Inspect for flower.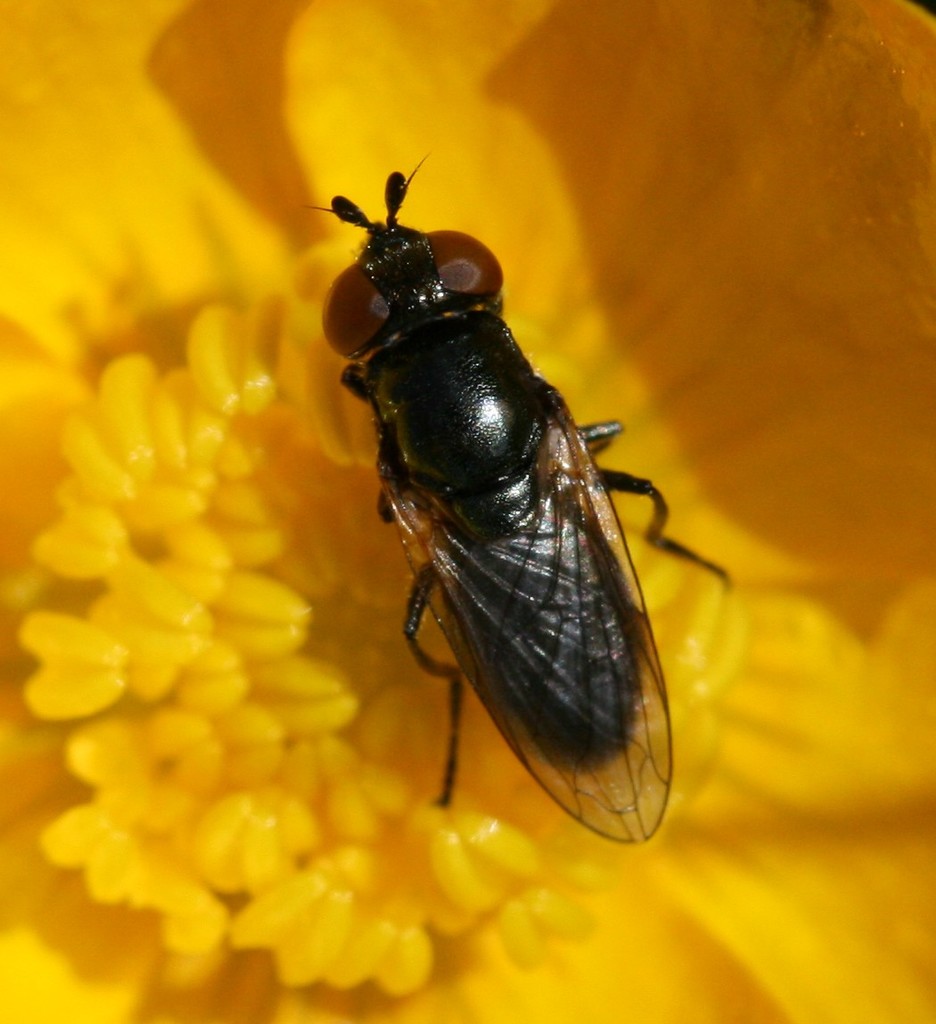
Inspection: [0, 3, 935, 1011].
